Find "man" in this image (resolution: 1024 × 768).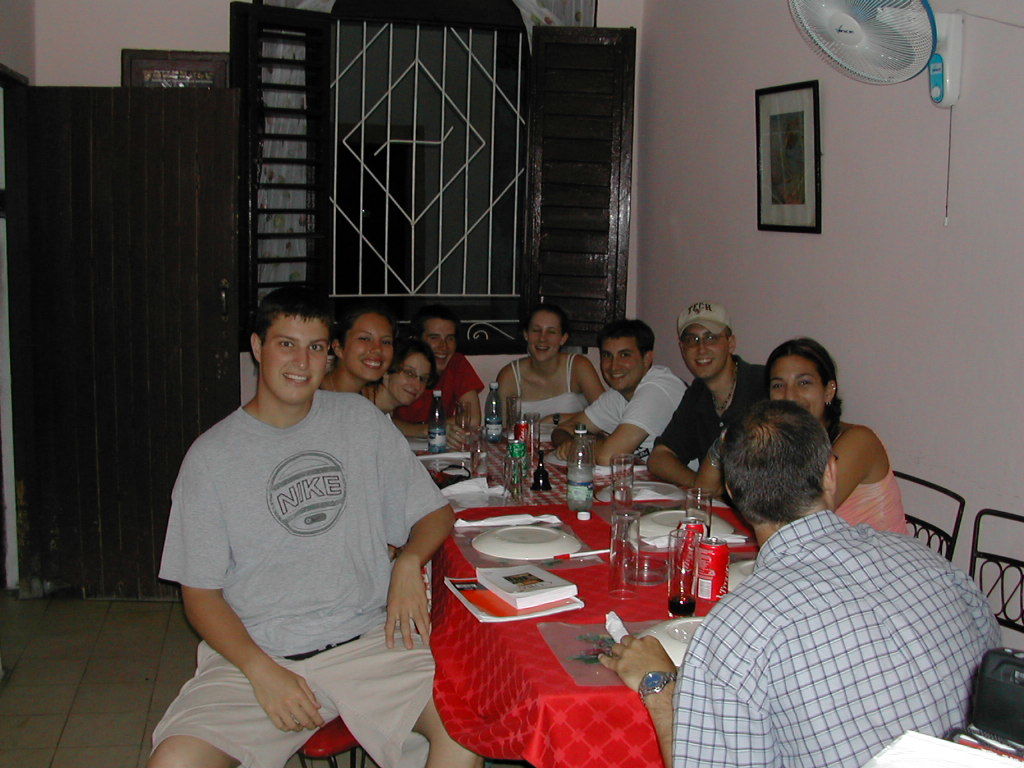
(x1=390, y1=308, x2=486, y2=441).
